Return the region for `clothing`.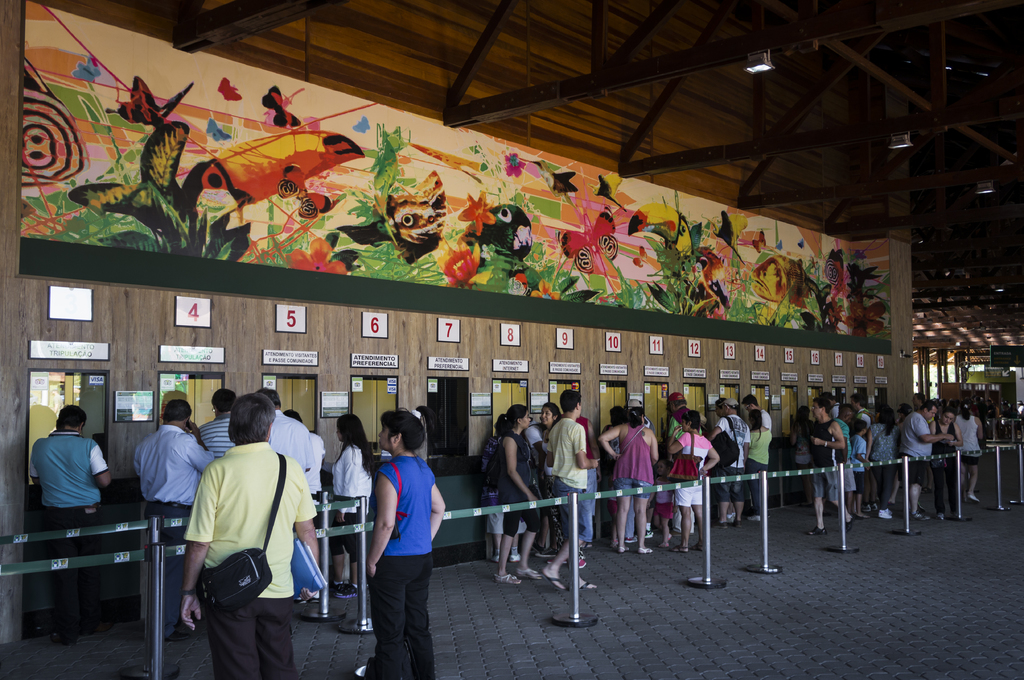
l=476, t=432, r=506, b=534.
